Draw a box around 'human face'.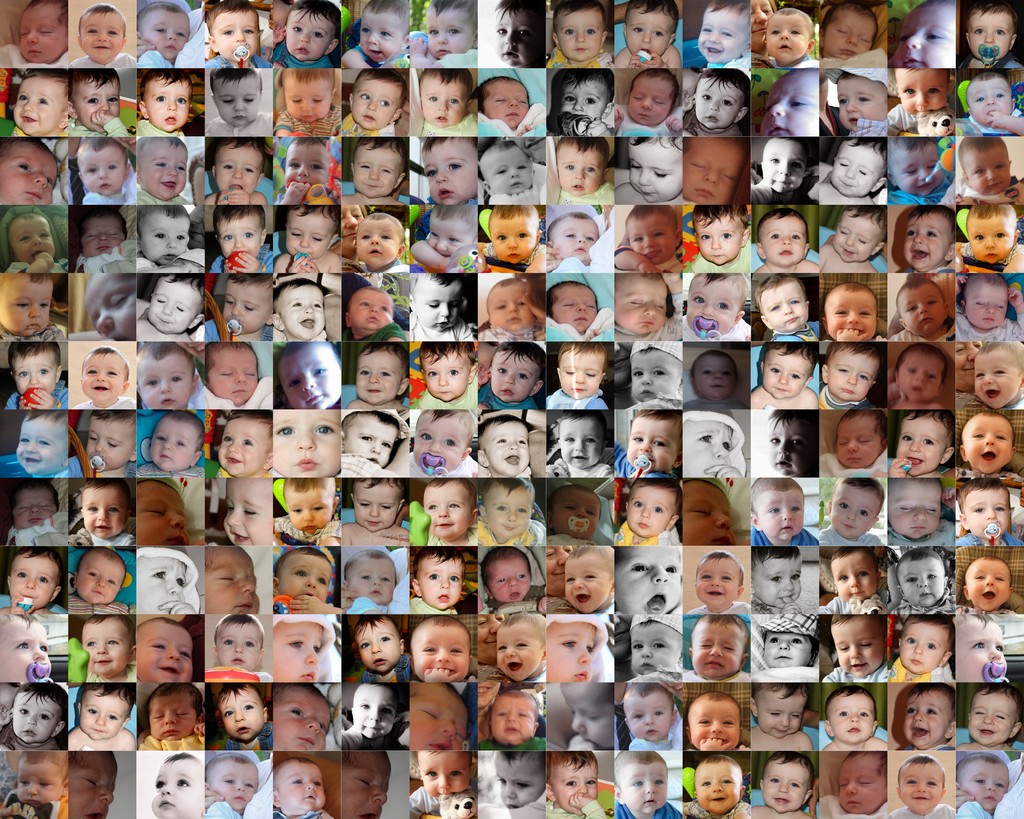
x1=483, y1=80, x2=526, y2=127.
